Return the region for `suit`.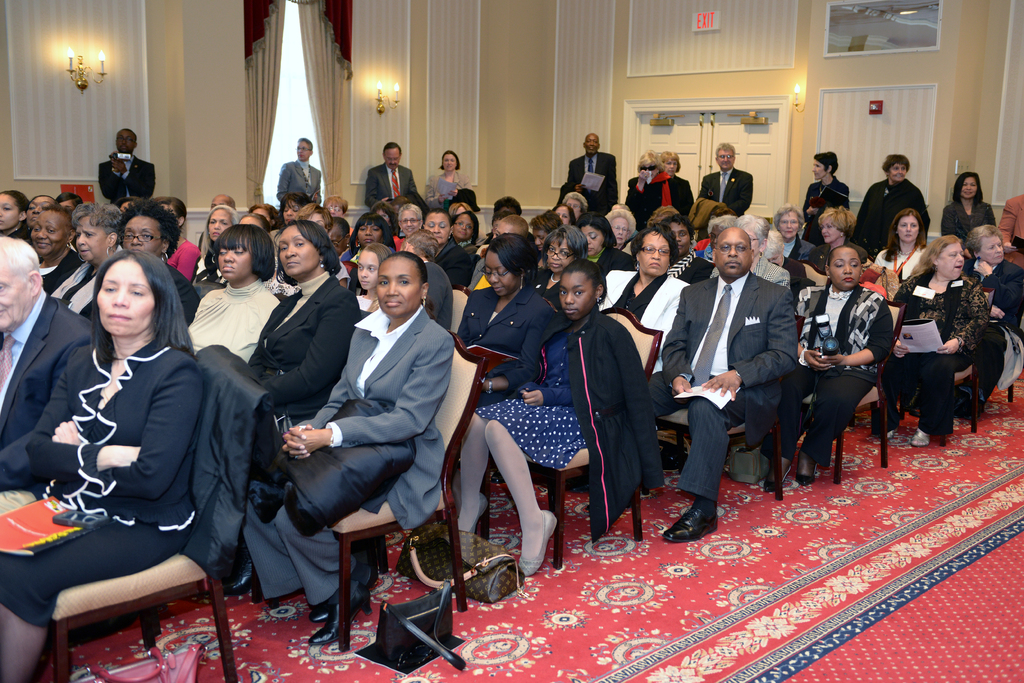
rect(276, 158, 323, 201).
